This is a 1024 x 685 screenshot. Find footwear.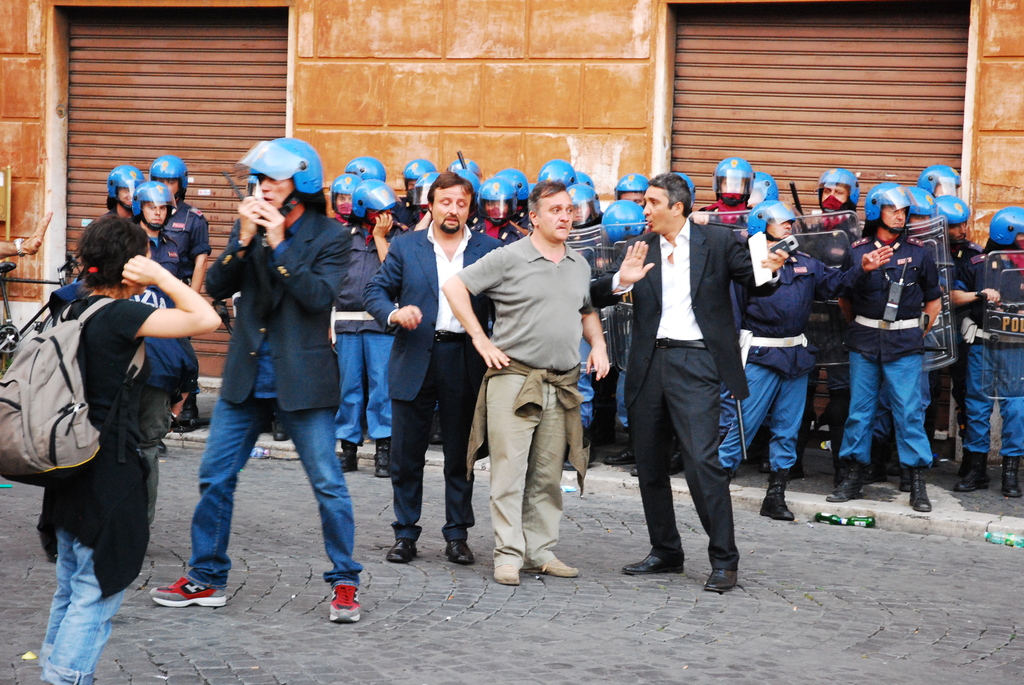
Bounding box: (956,449,975,479).
